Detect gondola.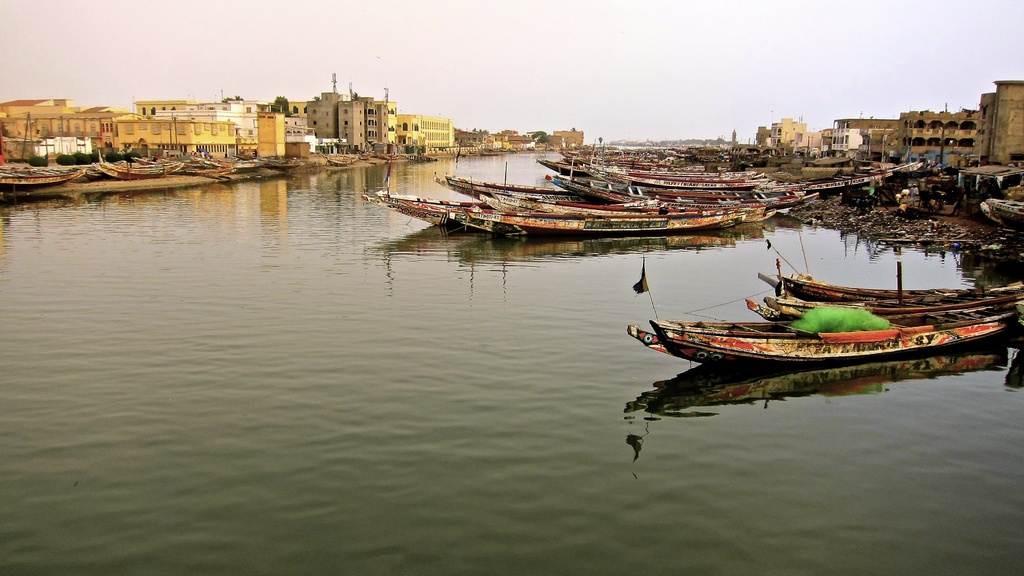
Detected at bbox(749, 294, 1023, 326).
